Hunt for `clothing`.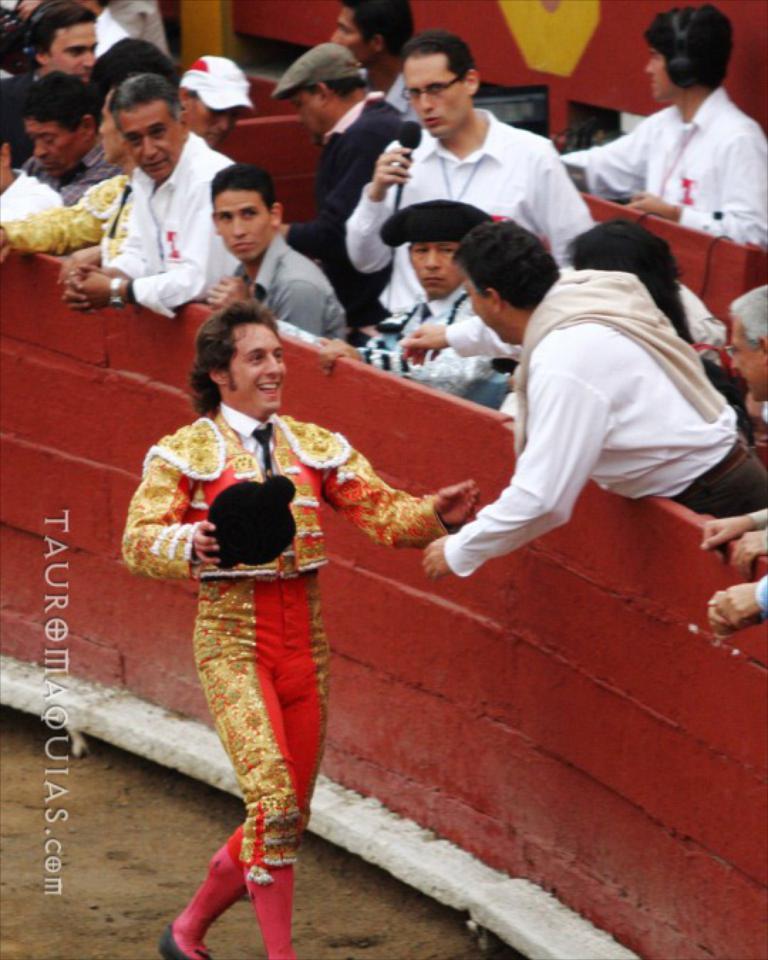
Hunted down at bbox=[754, 570, 767, 614].
